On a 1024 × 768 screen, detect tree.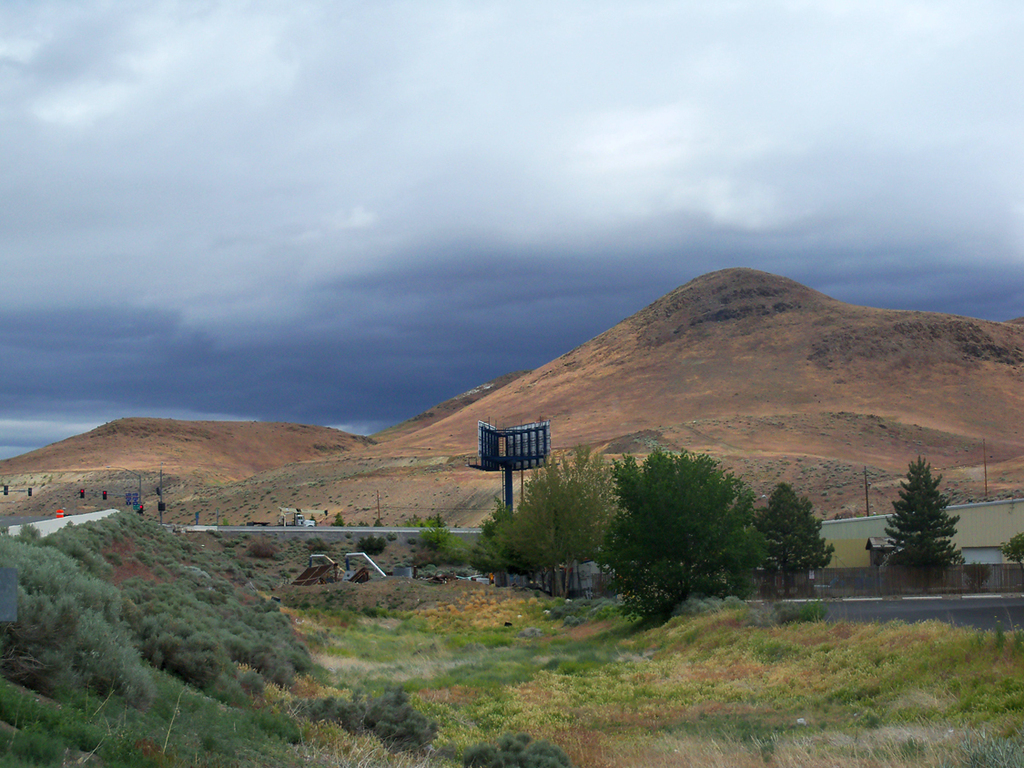
bbox=(328, 512, 348, 530).
